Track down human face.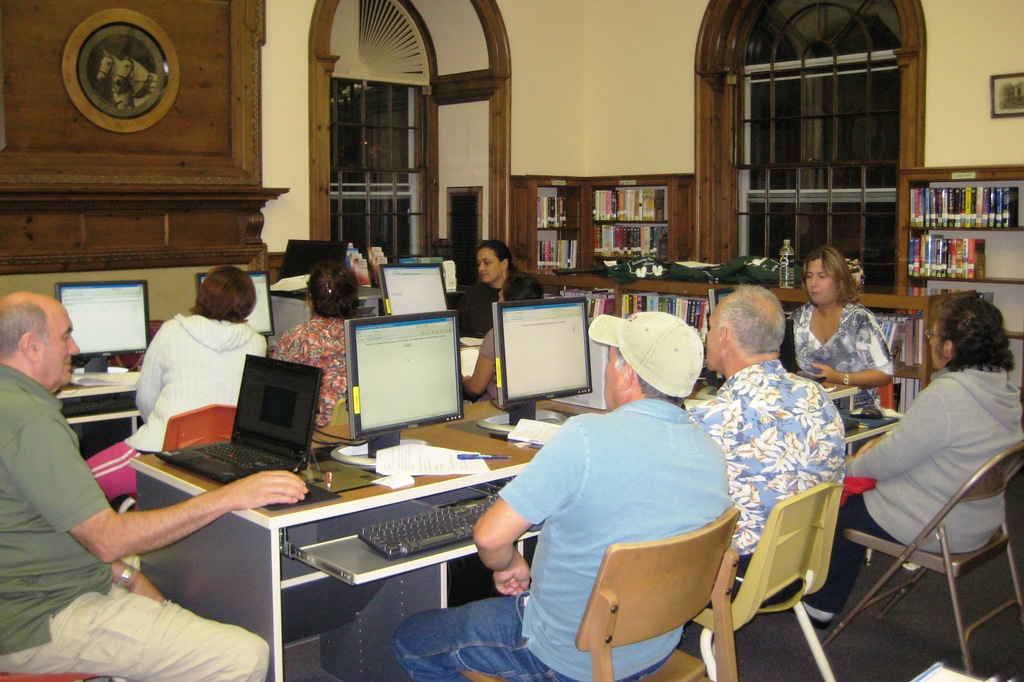
Tracked to bbox=[476, 250, 505, 285].
